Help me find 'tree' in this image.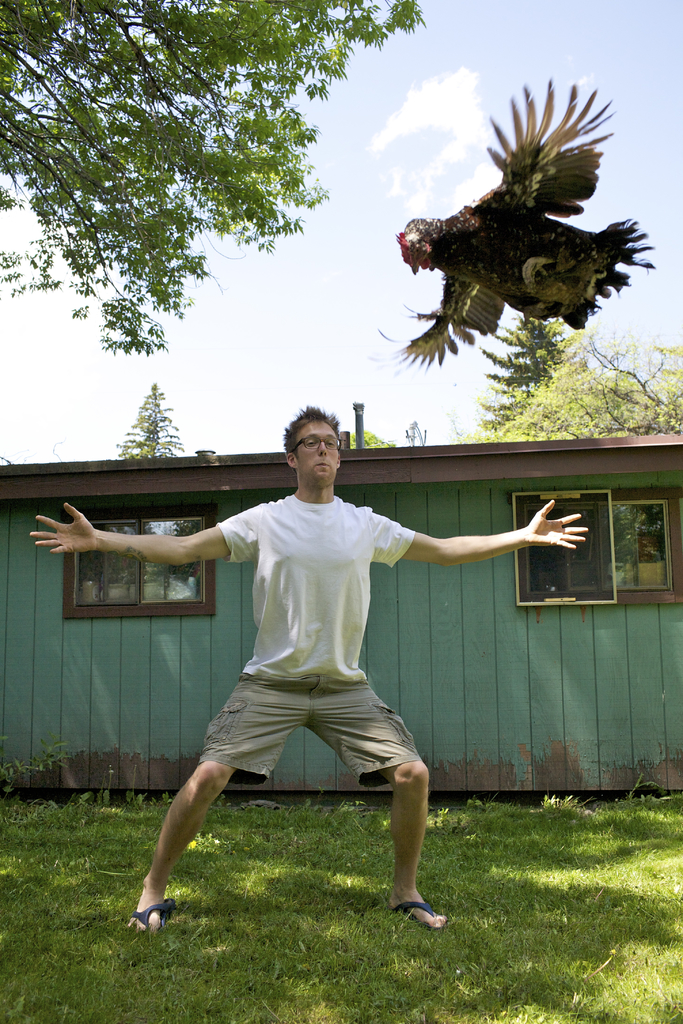
Found it: [344, 428, 395, 449].
